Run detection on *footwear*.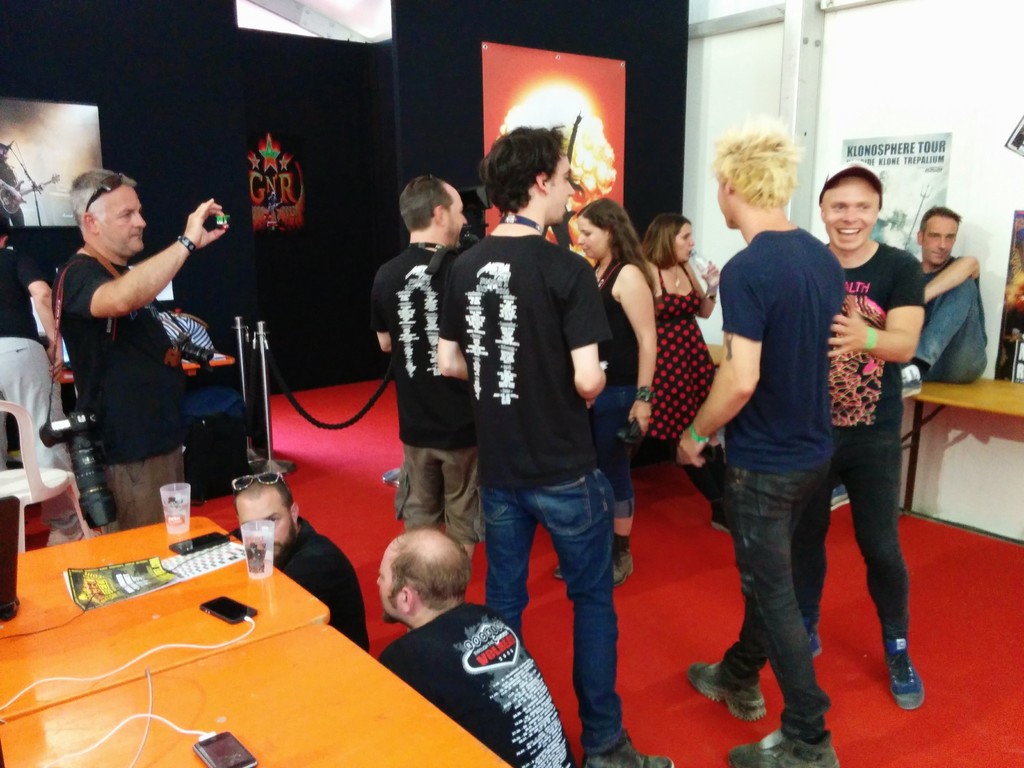
Result: <region>880, 632, 932, 716</region>.
